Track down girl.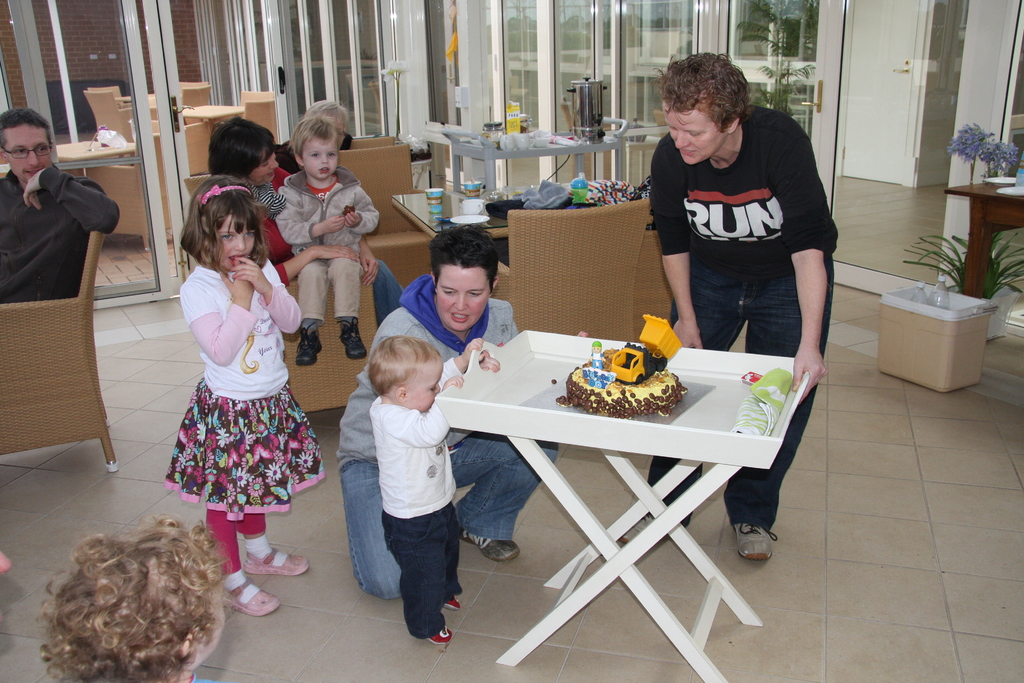
Tracked to x1=165 y1=174 x2=325 y2=616.
